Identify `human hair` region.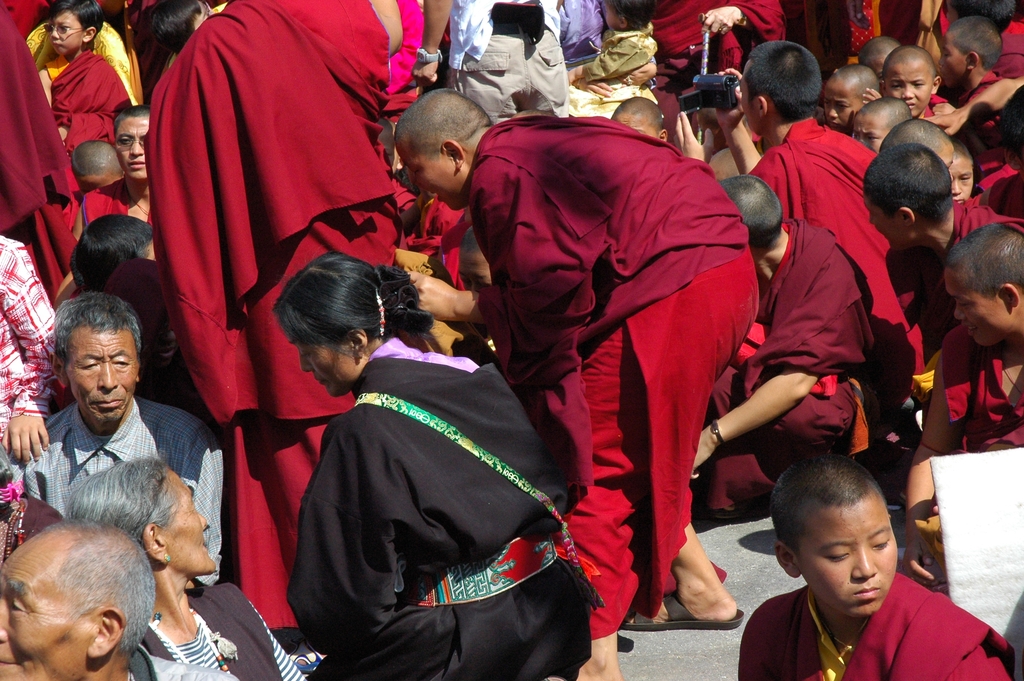
Region: detection(945, 222, 1023, 305).
